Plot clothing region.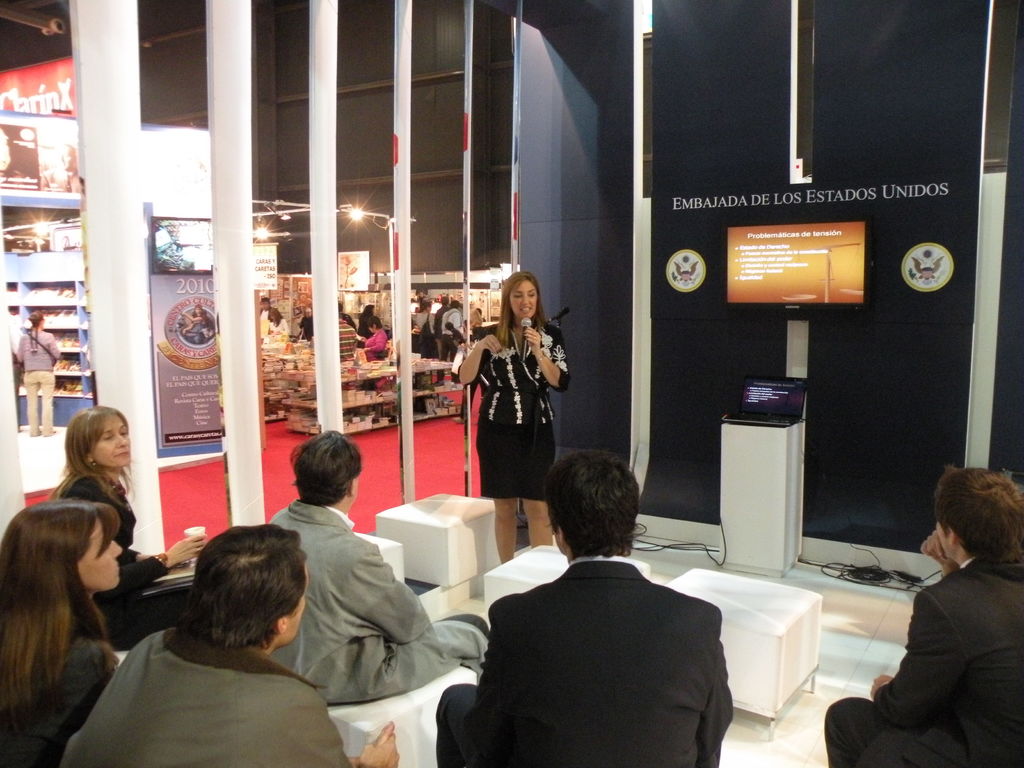
Plotted at l=413, t=310, r=436, b=362.
